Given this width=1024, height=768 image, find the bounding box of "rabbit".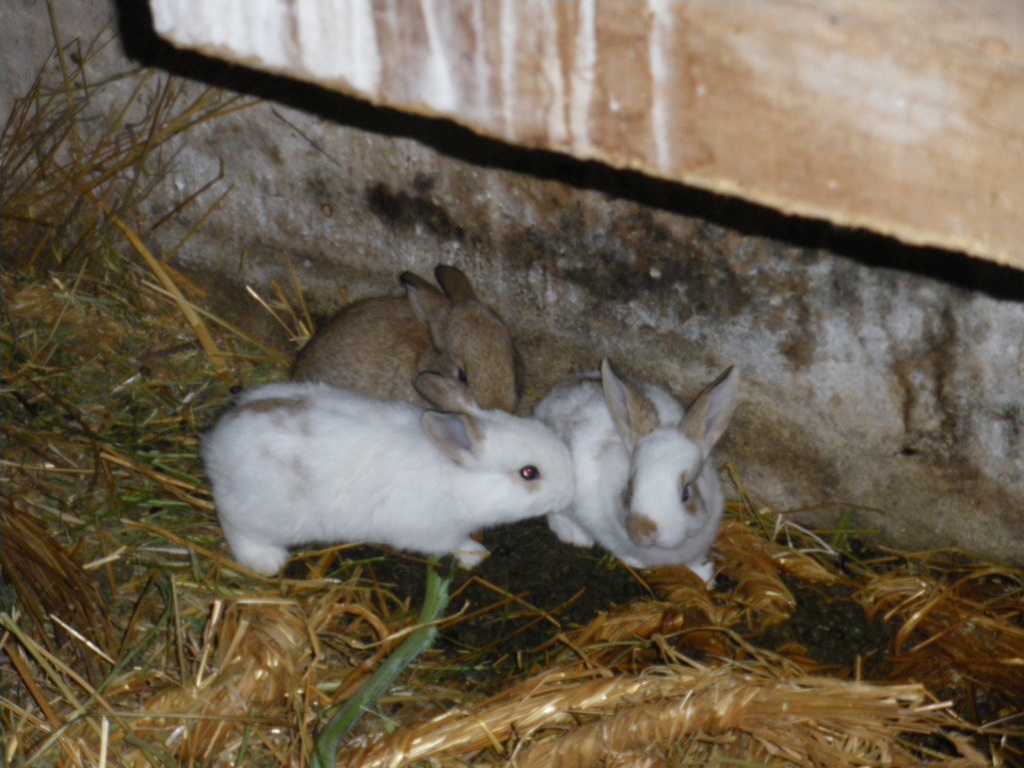
select_region(528, 356, 744, 598).
